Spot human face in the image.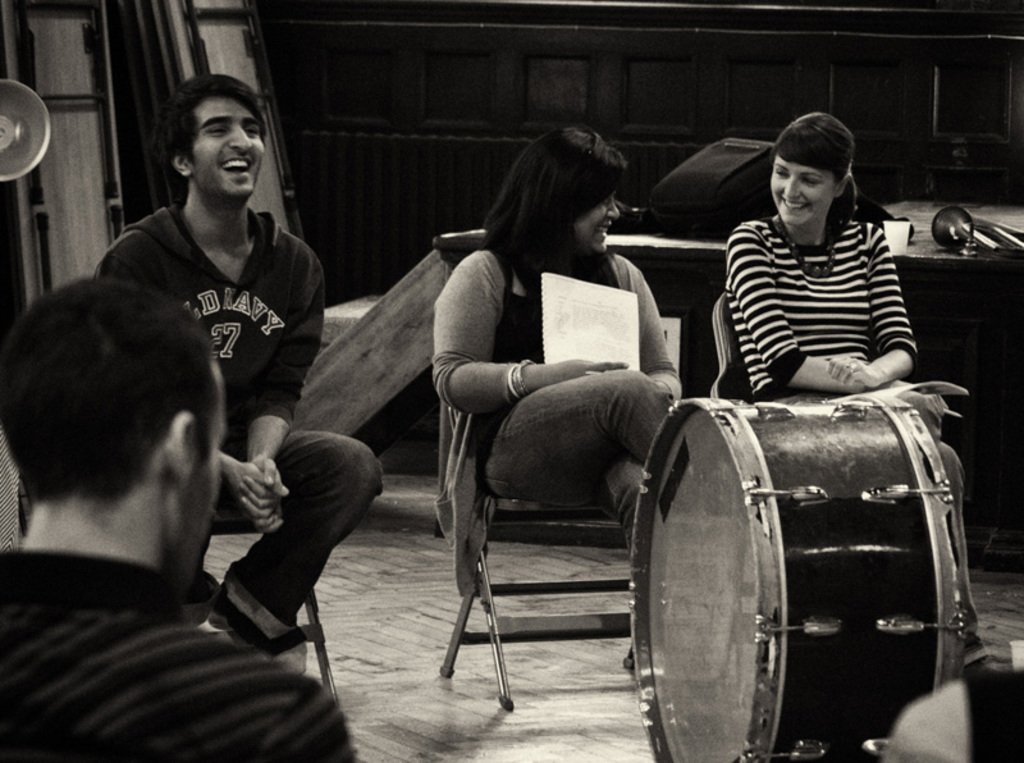
human face found at detection(575, 182, 621, 259).
